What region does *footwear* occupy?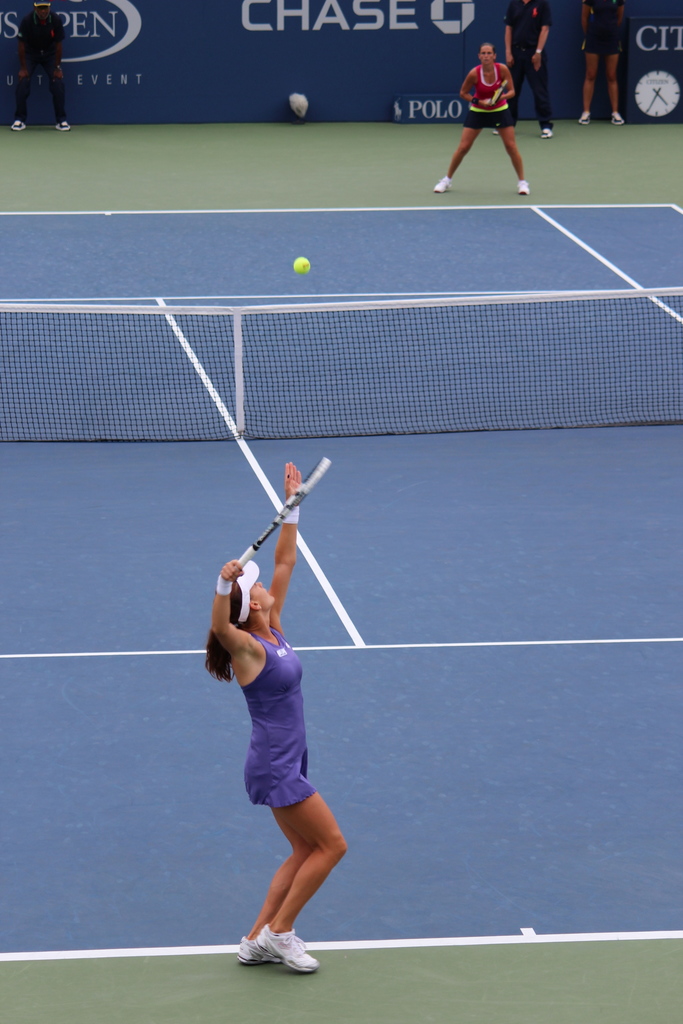
<box>9,120,26,134</box>.
